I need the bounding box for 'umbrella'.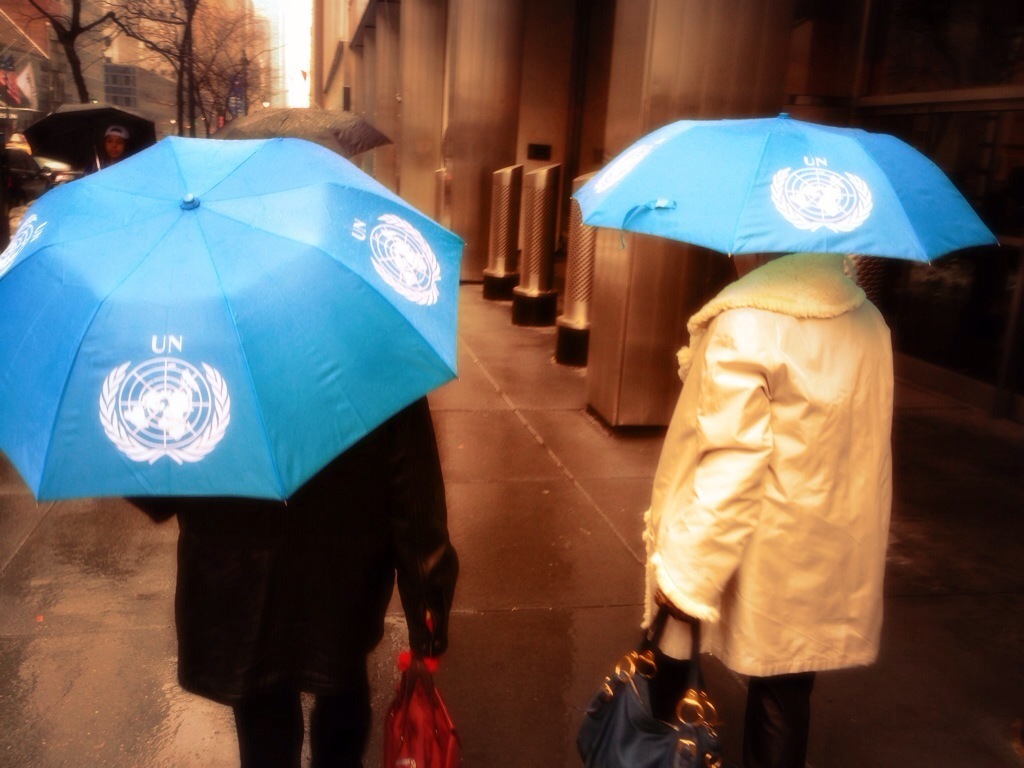
Here it is: <box>18,102,154,171</box>.
